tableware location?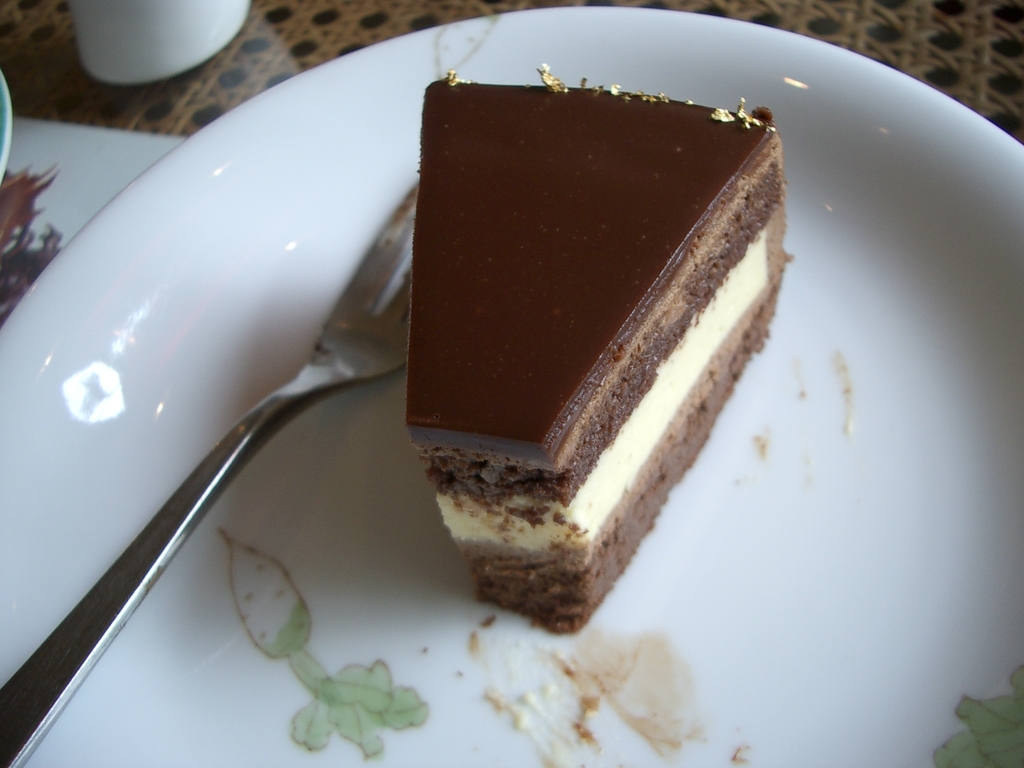
Rect(0, 7, 1023, 767)
